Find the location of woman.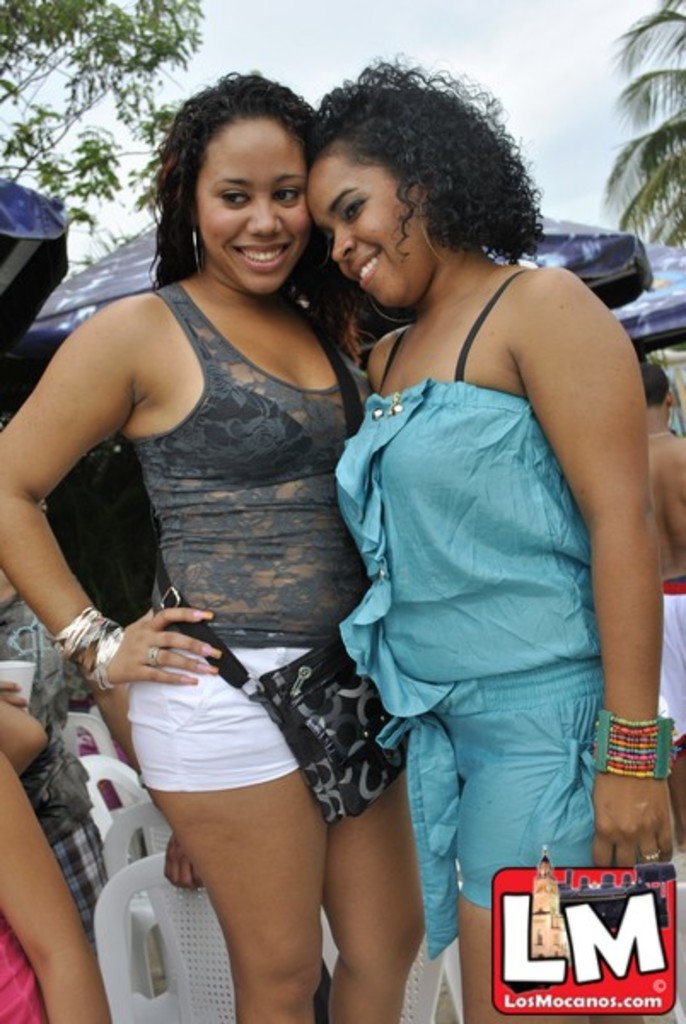
Location: (340, 77, 676, 1021).
